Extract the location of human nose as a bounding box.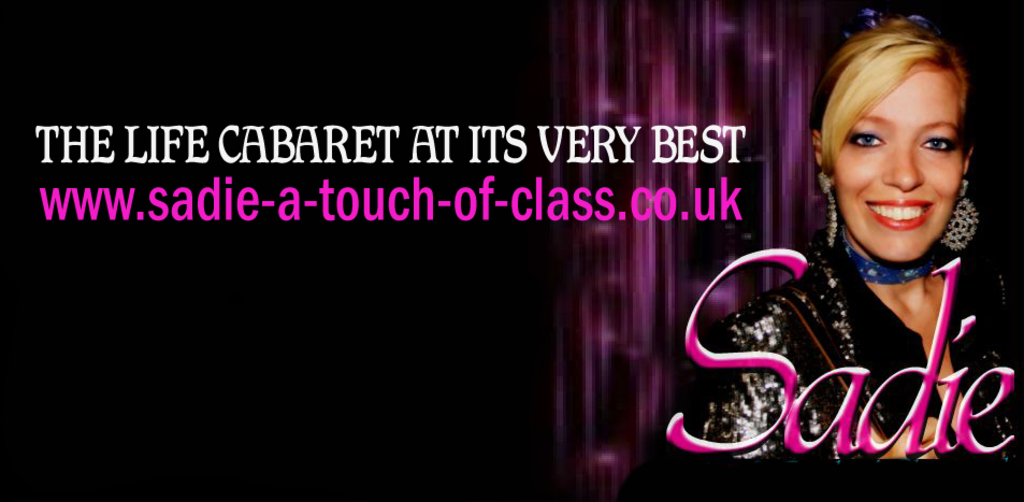
880/147/923/189.
